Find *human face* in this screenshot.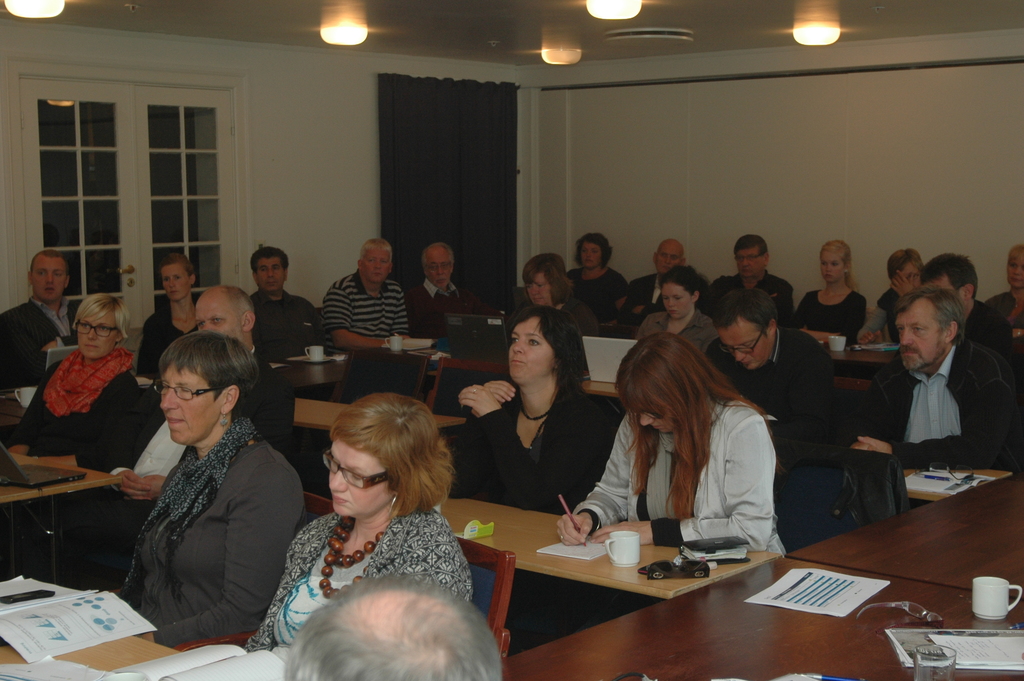
The bounding box for *human face* is BBox(150, 363, 219, 445).
